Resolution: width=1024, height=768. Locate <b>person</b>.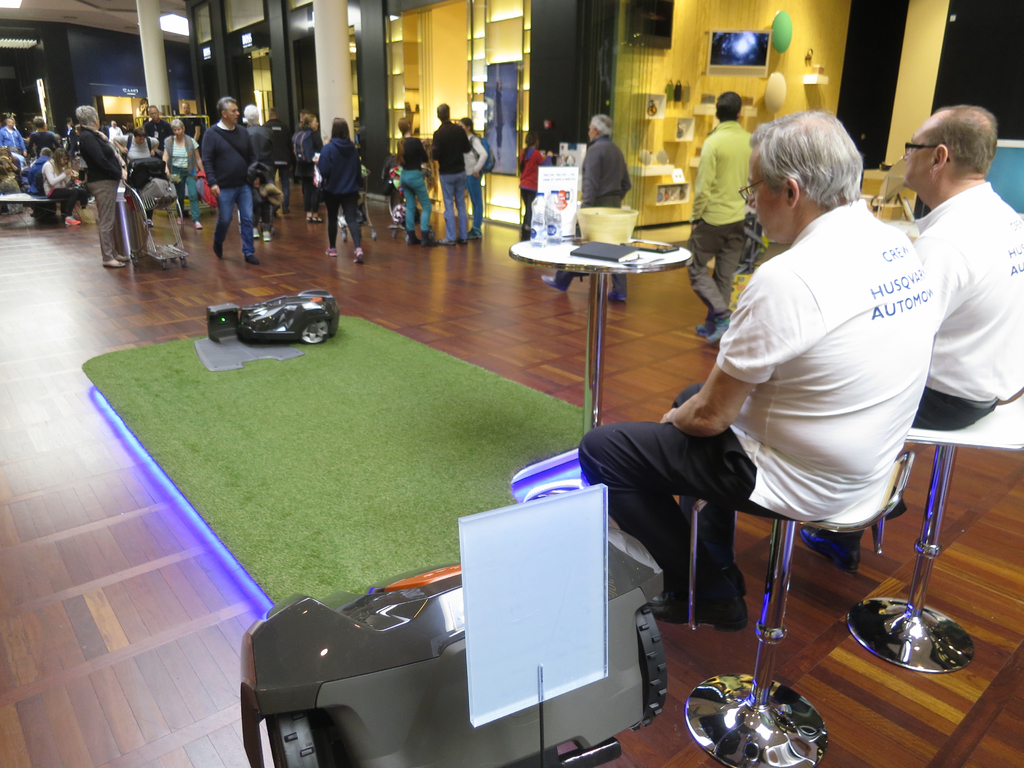
rect(575, 114, 941, 639).
